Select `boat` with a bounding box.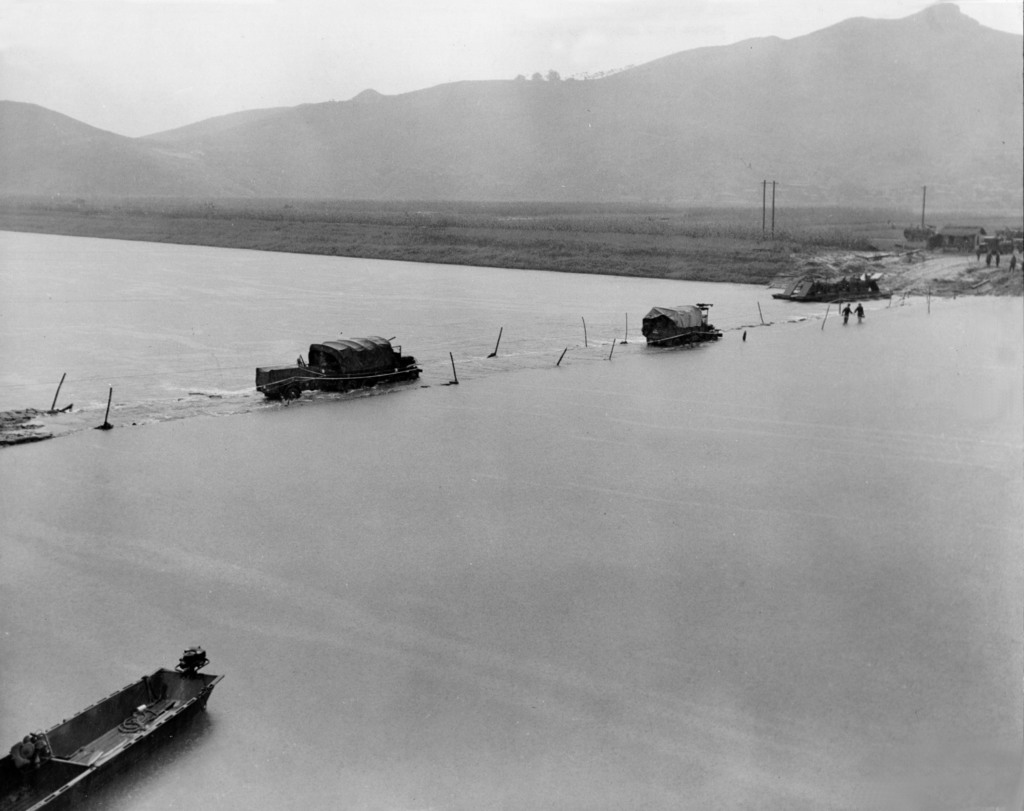
[x1=0, y1=650, x2=221, y2=810].
